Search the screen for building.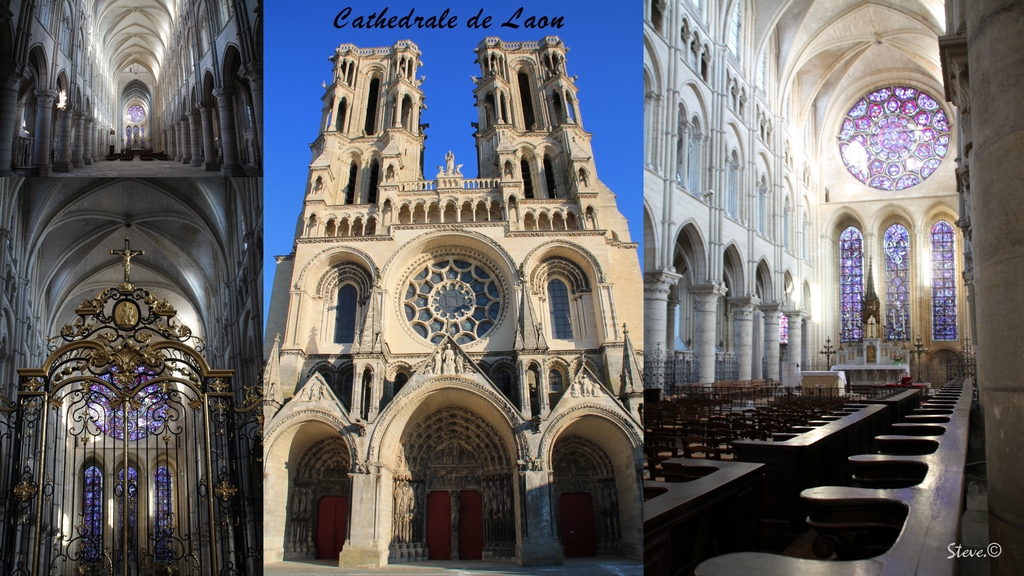
Found at crop(641, 0, 1020, 575).
